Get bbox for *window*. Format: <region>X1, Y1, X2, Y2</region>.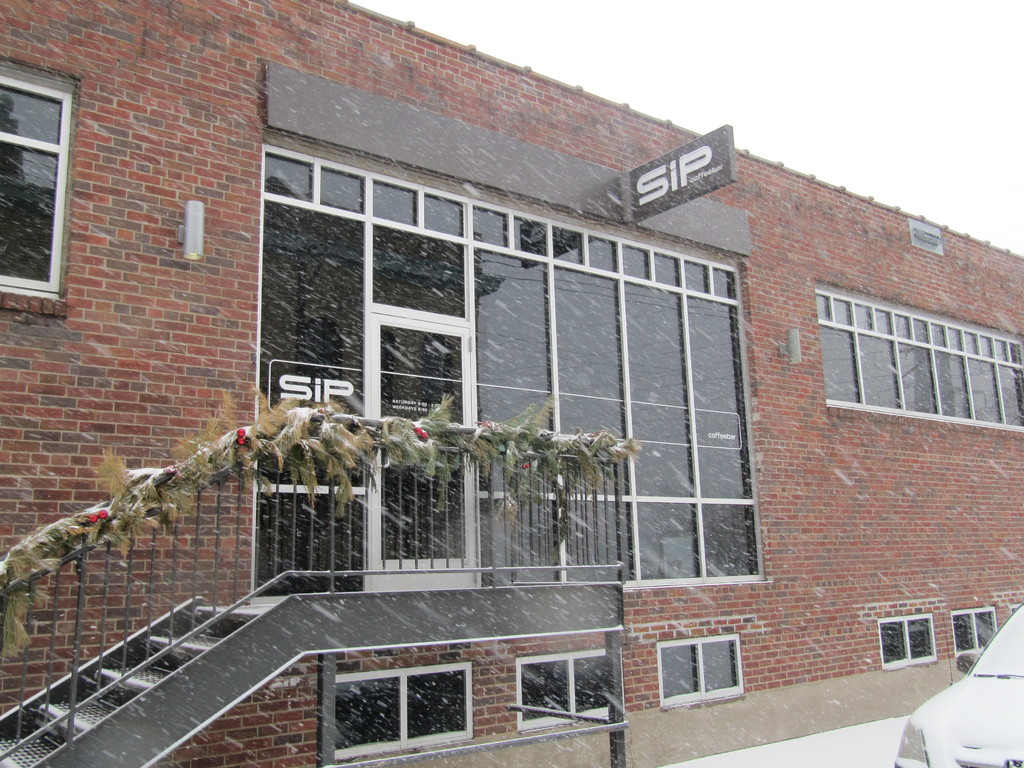
<region>339, 668, 483, 760</region>.
